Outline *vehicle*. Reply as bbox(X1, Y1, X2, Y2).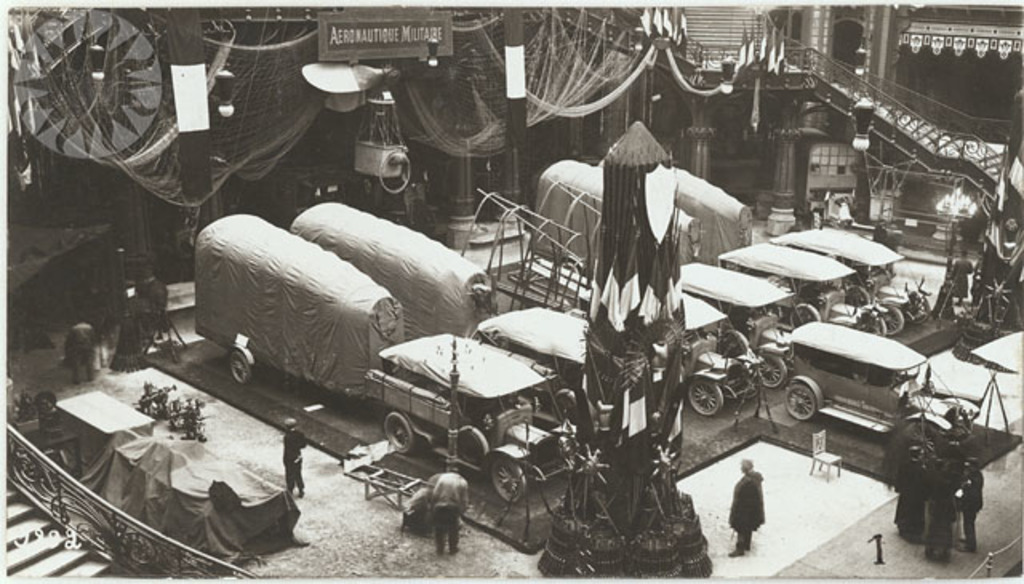
bbox(685, 258, 792, 384).
